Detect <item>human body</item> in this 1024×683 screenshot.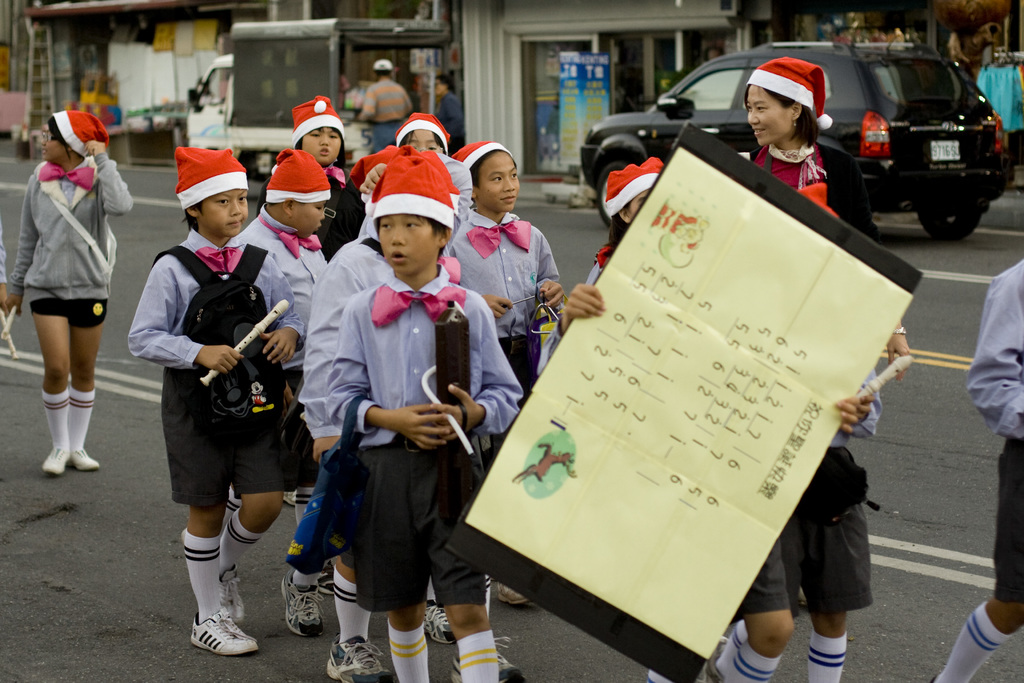
Detection: l=751, t=142, r=913, b=377.
